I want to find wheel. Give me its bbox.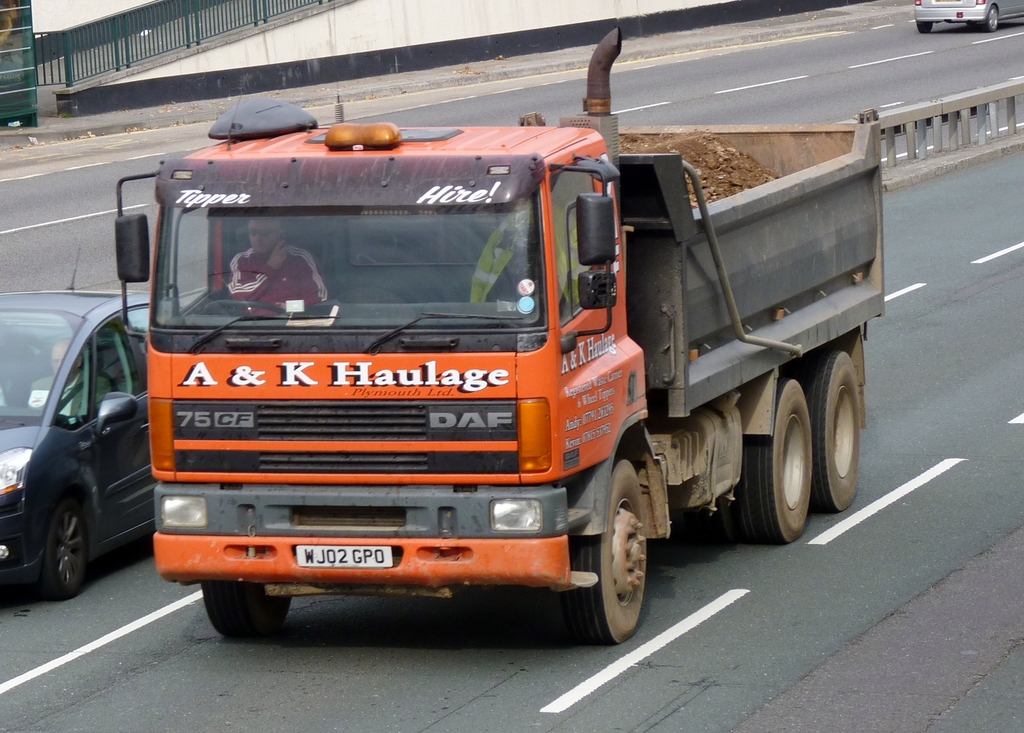
box(31, 500, 89, 597).
